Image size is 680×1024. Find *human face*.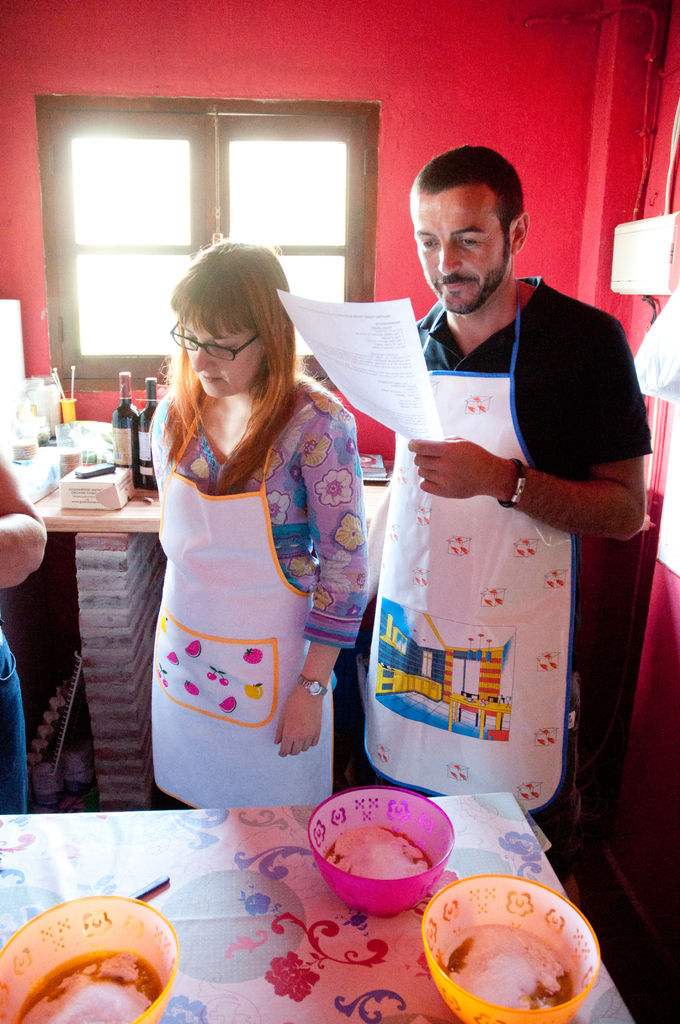
(409,188,506,315).
